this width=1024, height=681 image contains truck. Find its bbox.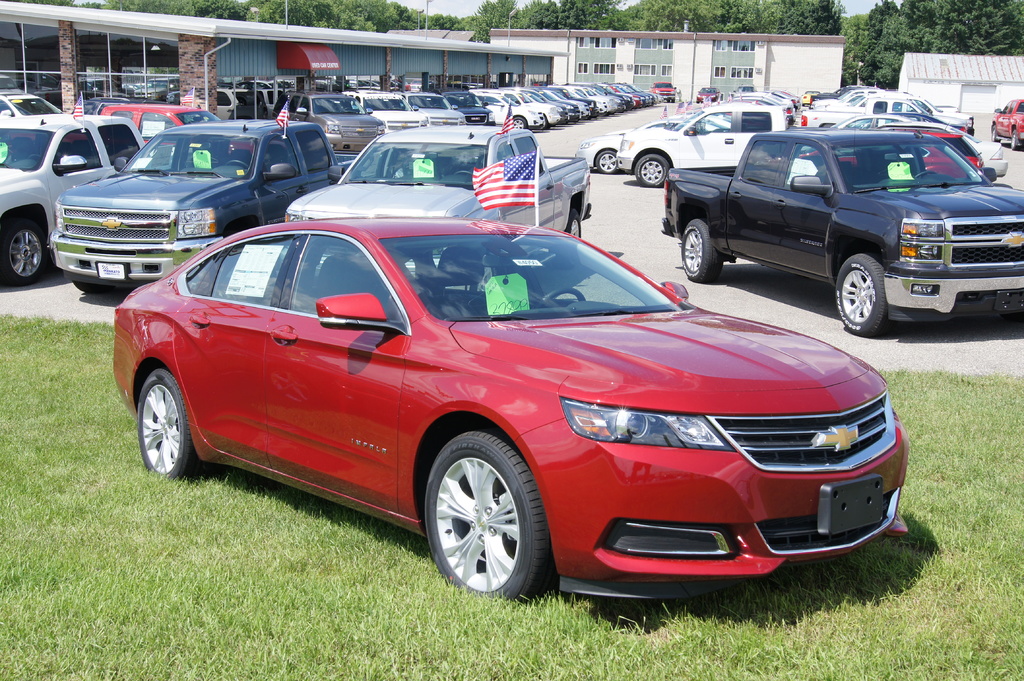
[x1=990, y1=100, x2=1023, y2=149].
